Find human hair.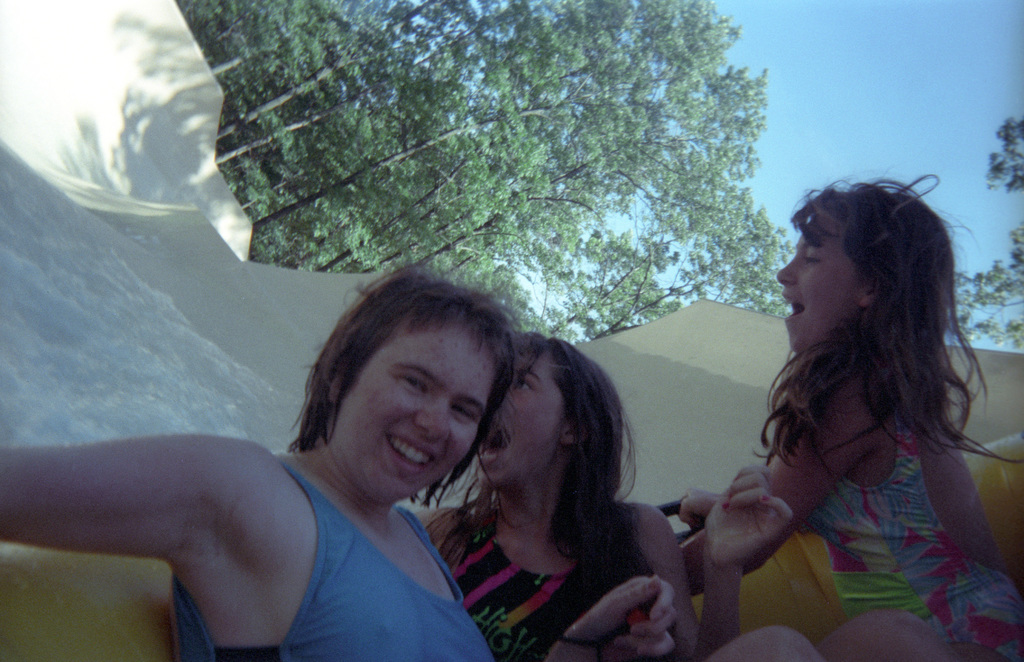
{"left": 285, "top": 260, "right": 527, "bottom": 508}.
